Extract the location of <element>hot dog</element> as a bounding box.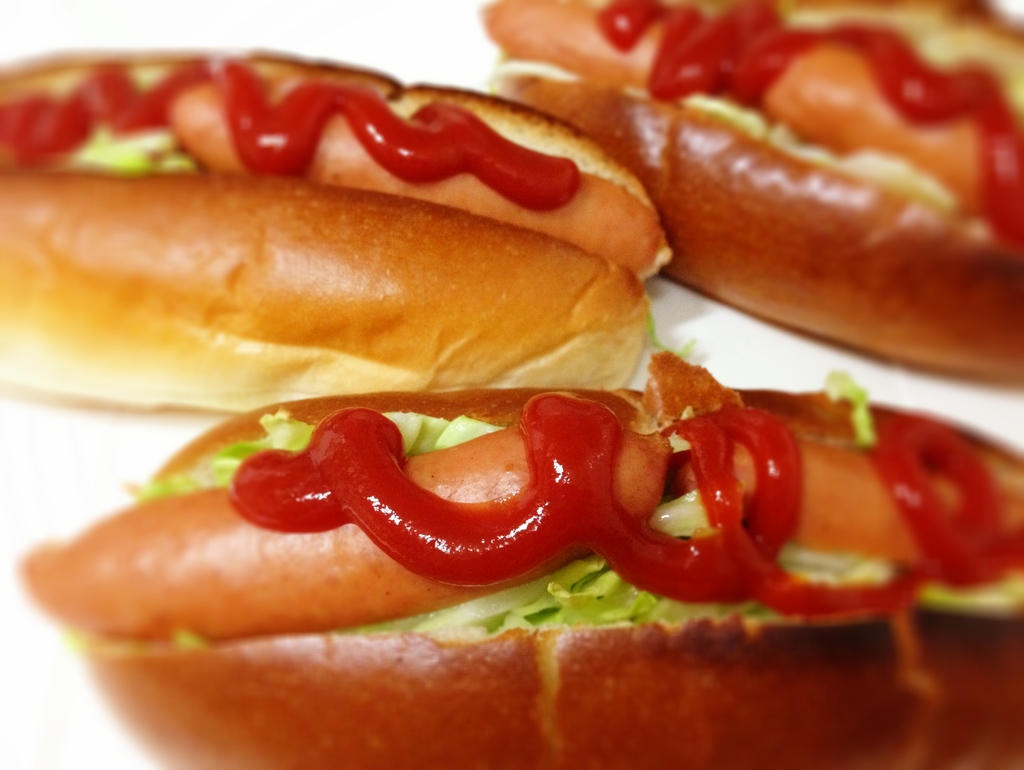
bbox=(488, 0, 1023, 382).
